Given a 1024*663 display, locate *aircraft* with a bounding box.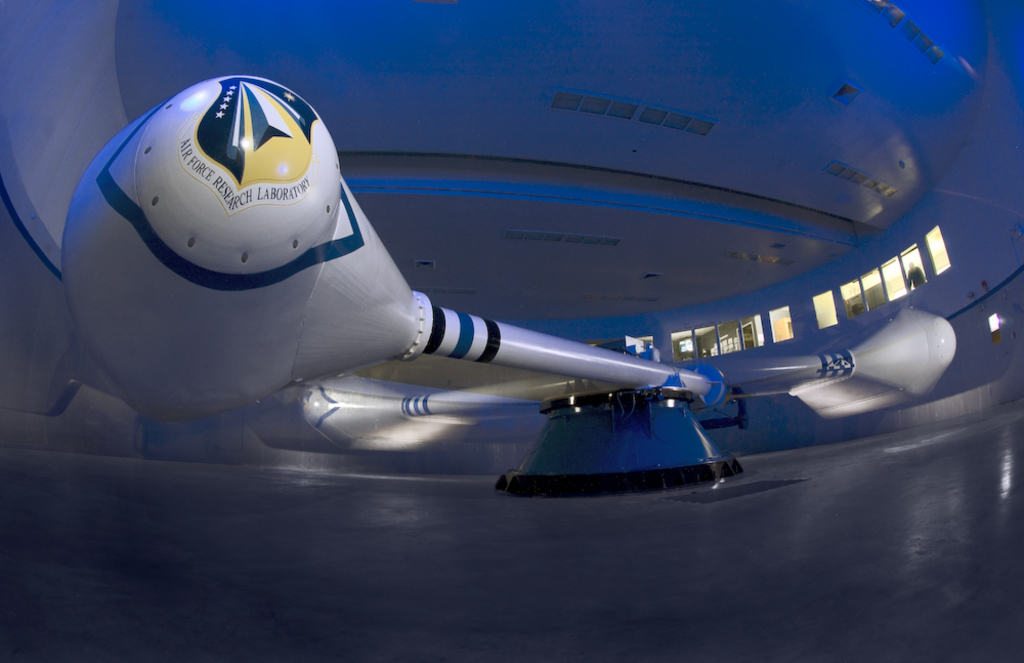
Located: locate(63, 65, 1023, 512).
